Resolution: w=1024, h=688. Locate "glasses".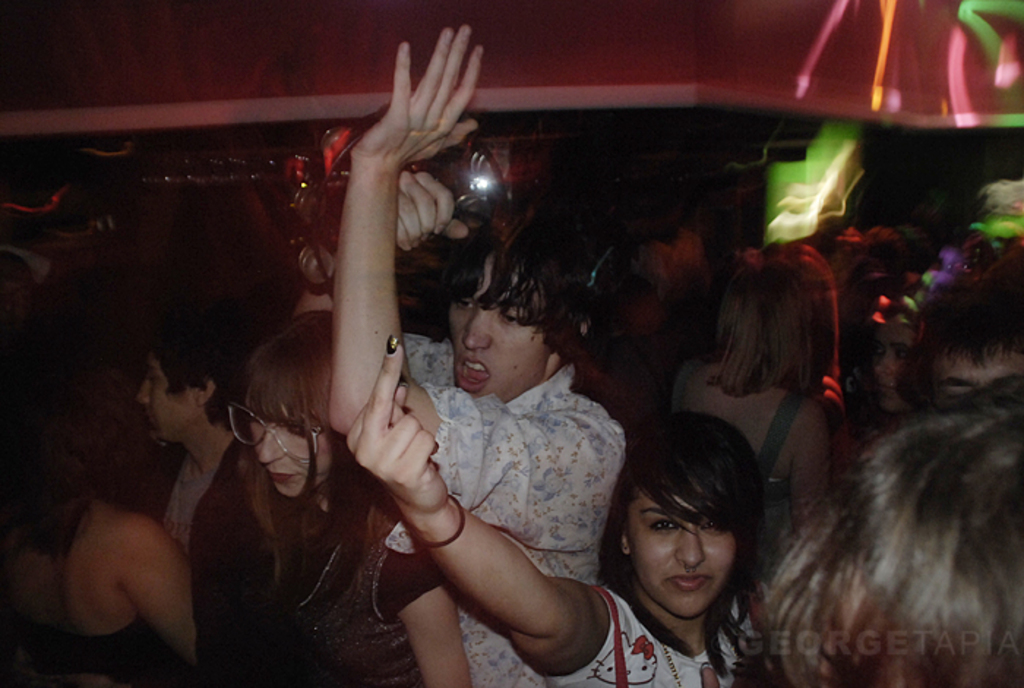
bbox=(206, 398, 293, 463).
